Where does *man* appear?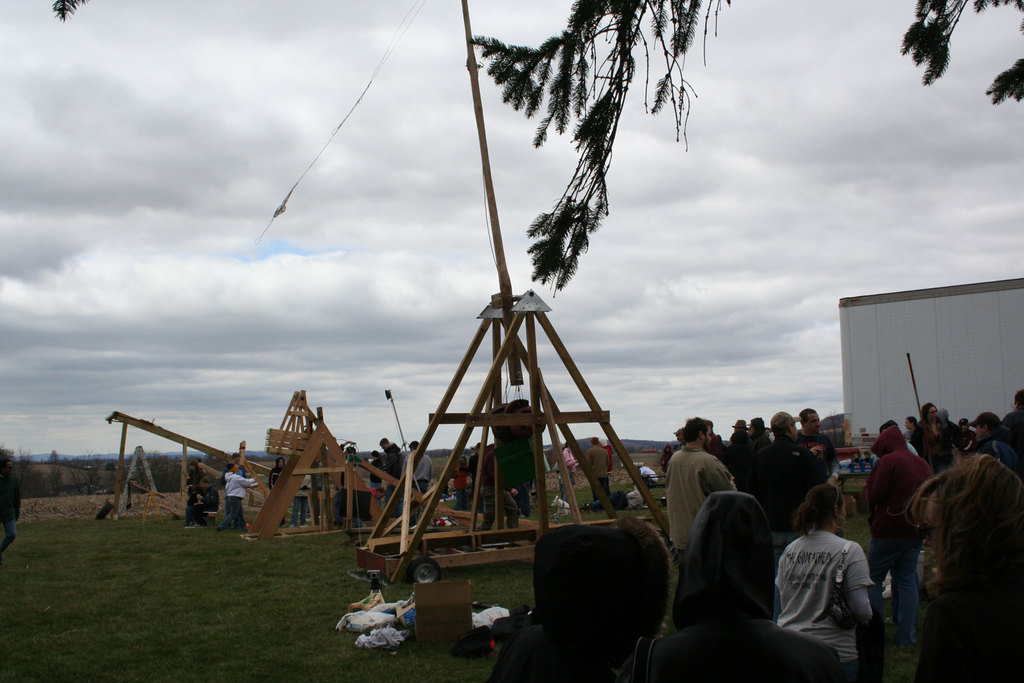
Appears at rect(589, 434, 611, 497).
